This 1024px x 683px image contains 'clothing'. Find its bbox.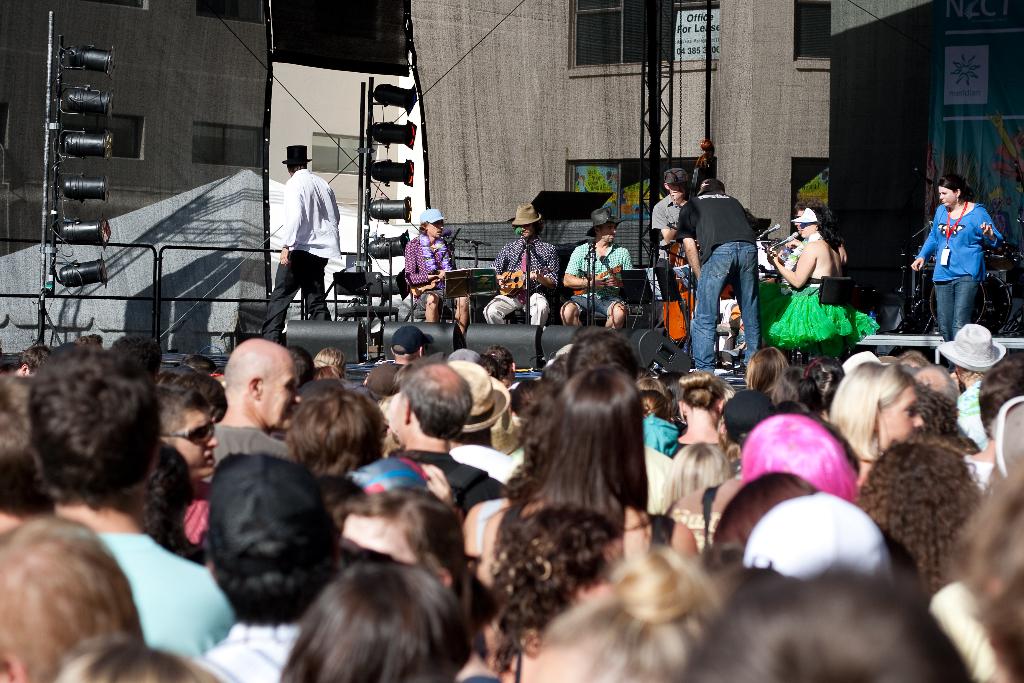
x1=481 y1=238 x2=556 y2=327.
